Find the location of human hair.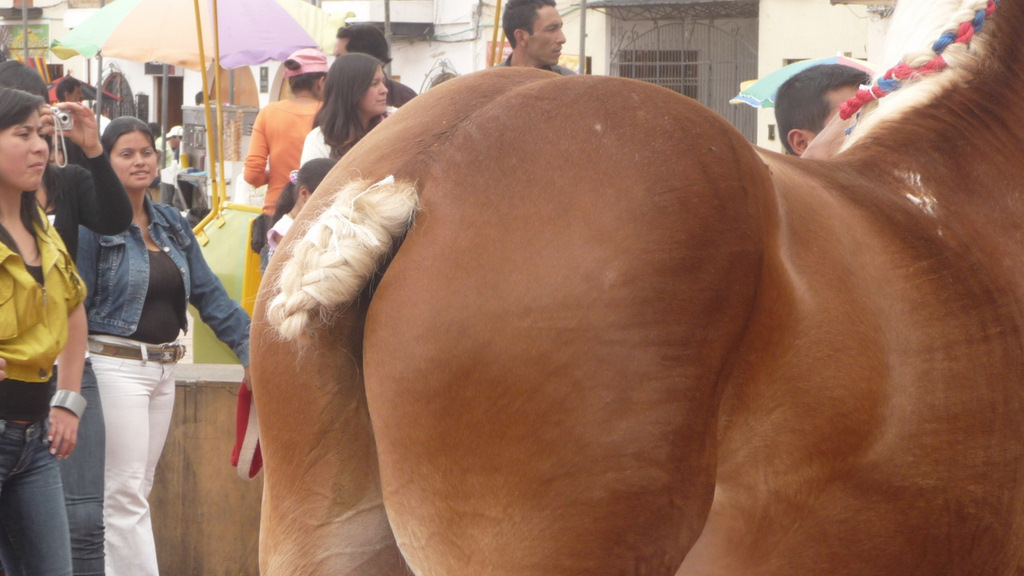
Location: 99,112,154,158.
